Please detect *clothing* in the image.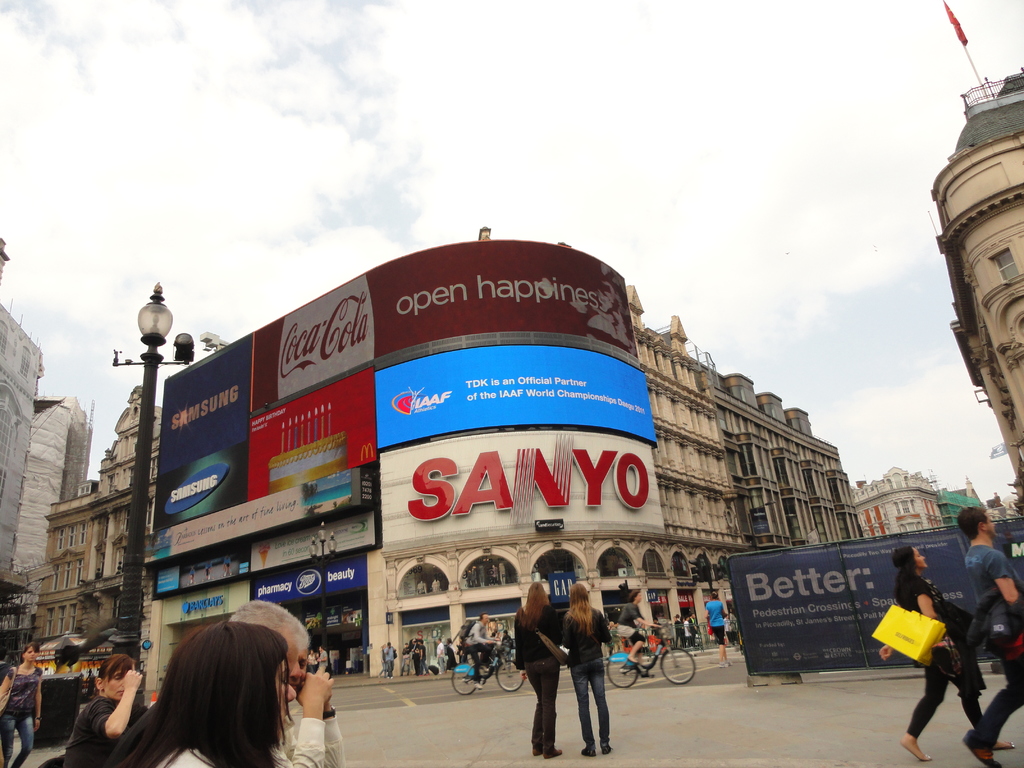
crop(673, 618, 682, 644).
